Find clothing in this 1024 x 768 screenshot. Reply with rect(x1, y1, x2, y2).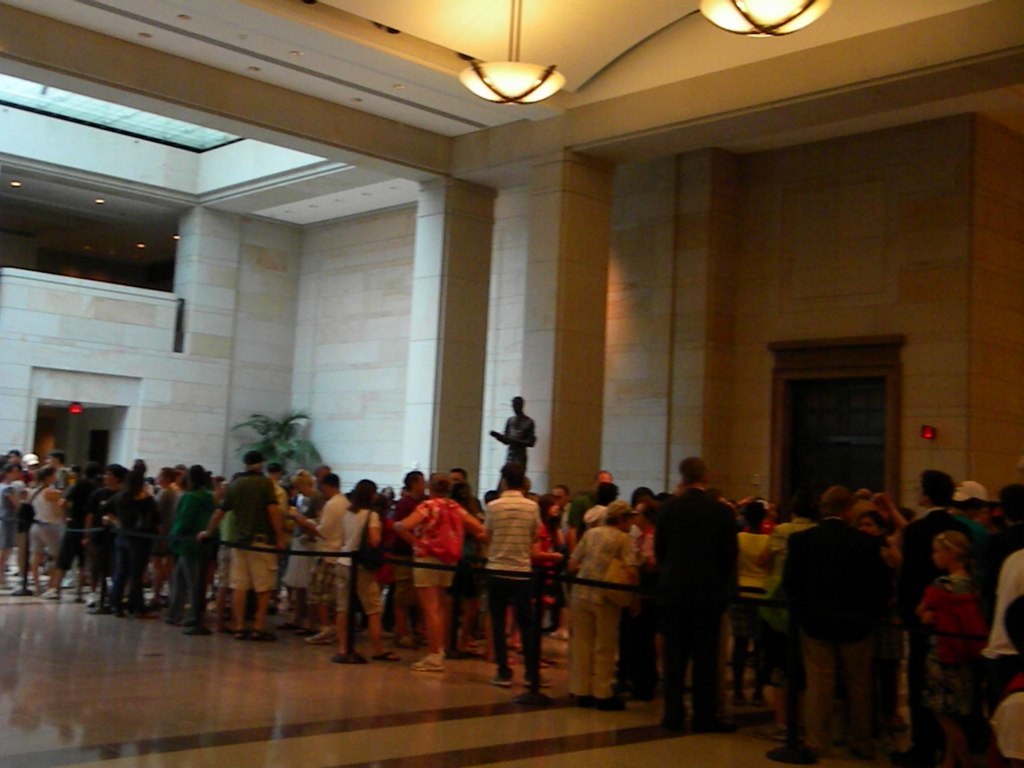
rect(767, 520, 887, 750).
